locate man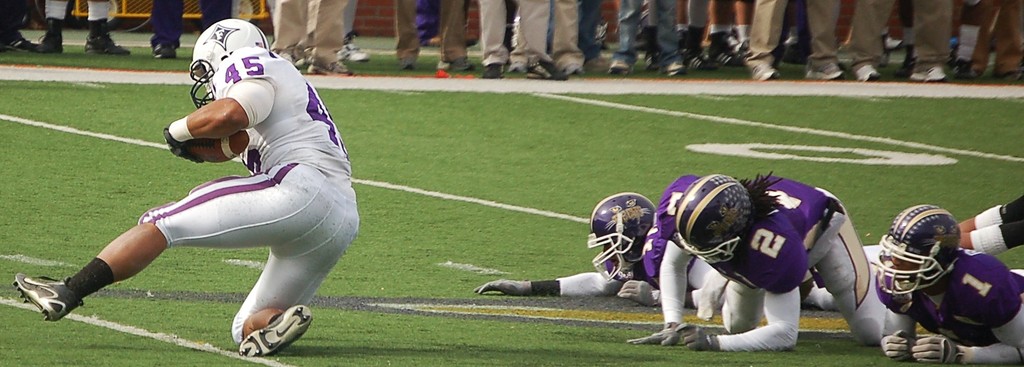
x1=625 y1=170 x2=890 y2=354
